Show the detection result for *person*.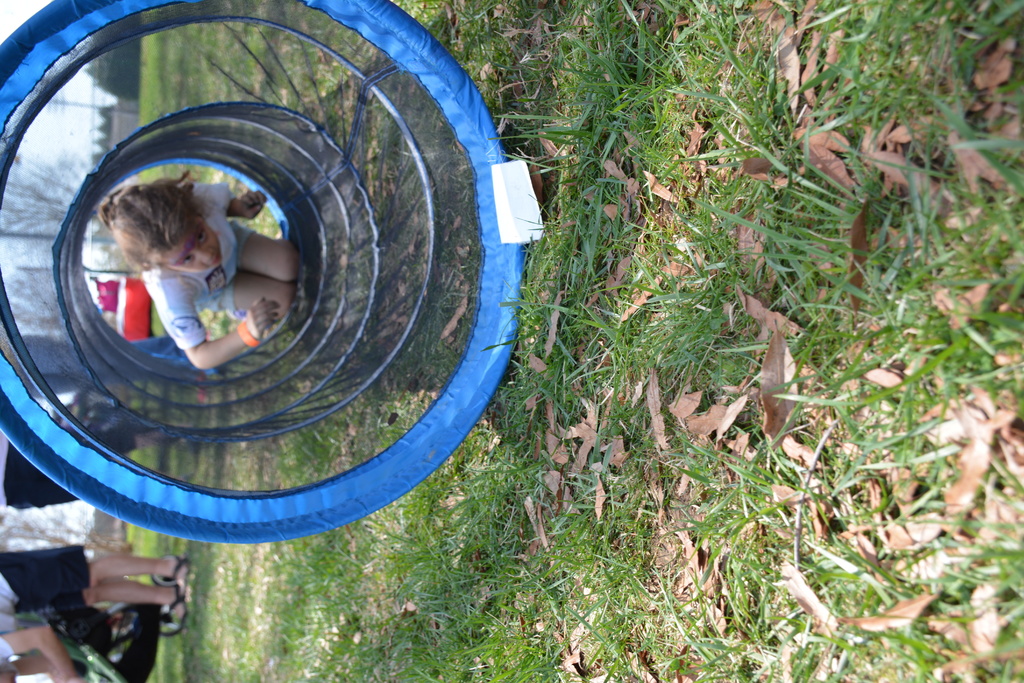
bbox=(79, 161, 271, 379).
